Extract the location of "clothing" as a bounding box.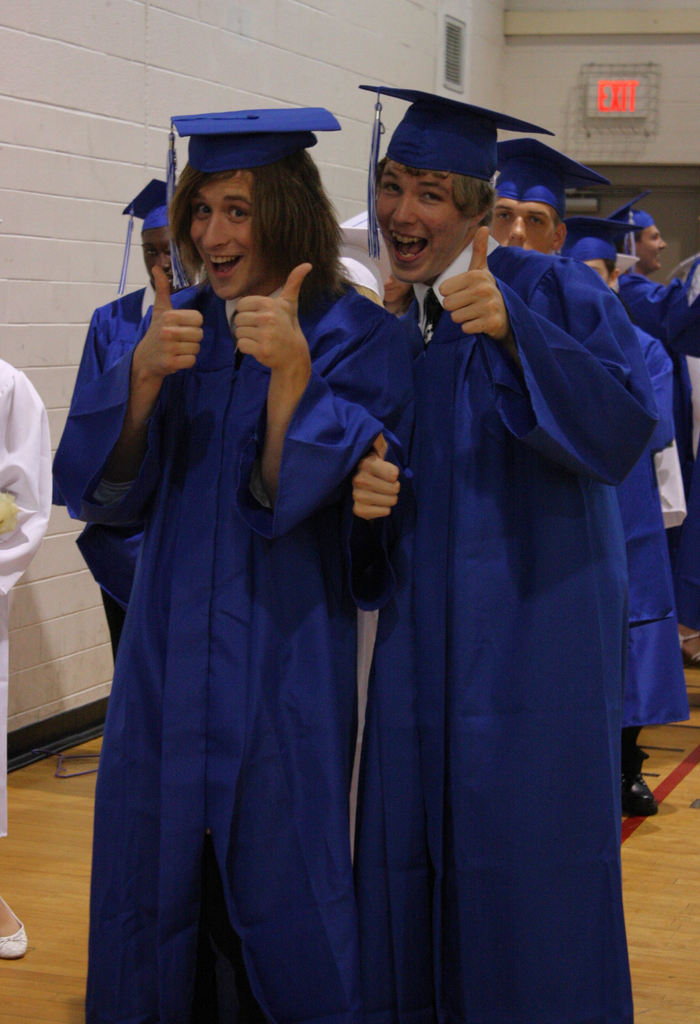
x1=623, y1=328, x2=691, y2=729.
